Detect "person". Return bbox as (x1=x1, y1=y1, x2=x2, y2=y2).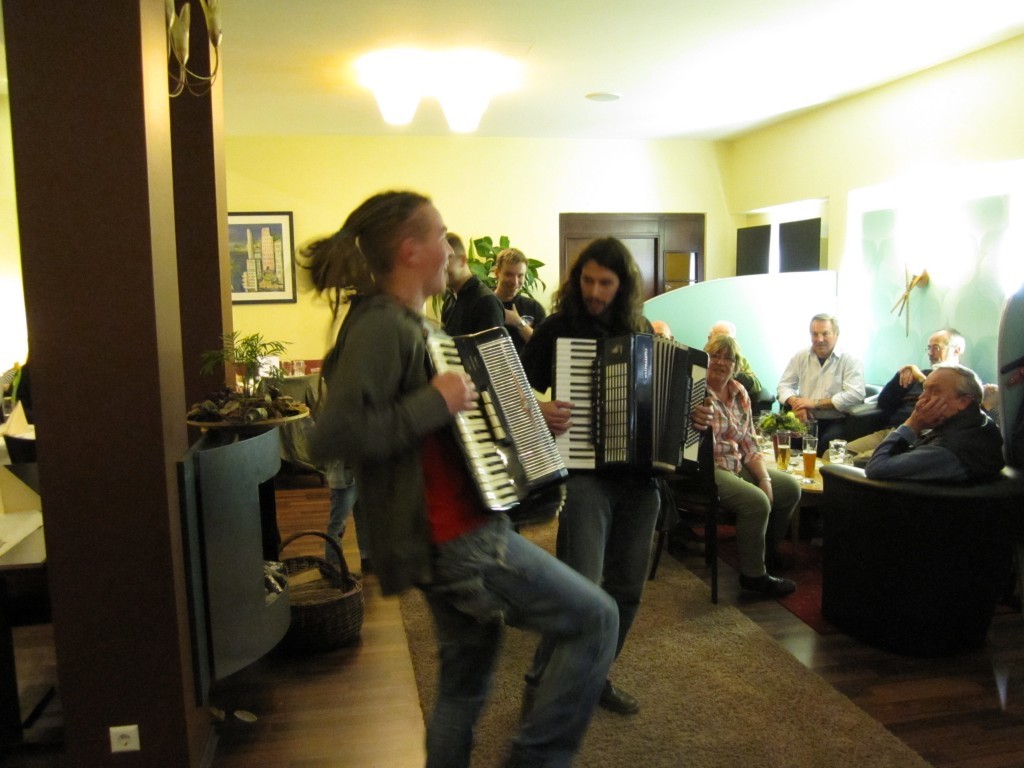
(x1=814, y1=358, x2=997, y2=482).
